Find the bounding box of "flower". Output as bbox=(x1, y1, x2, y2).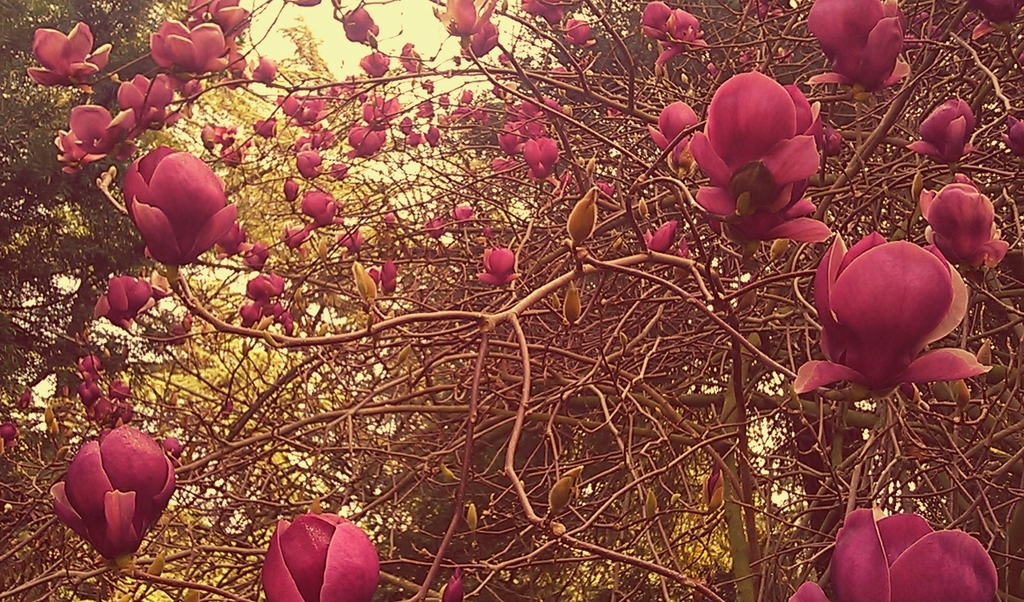
bbox=(119, 137, 239, 288).
